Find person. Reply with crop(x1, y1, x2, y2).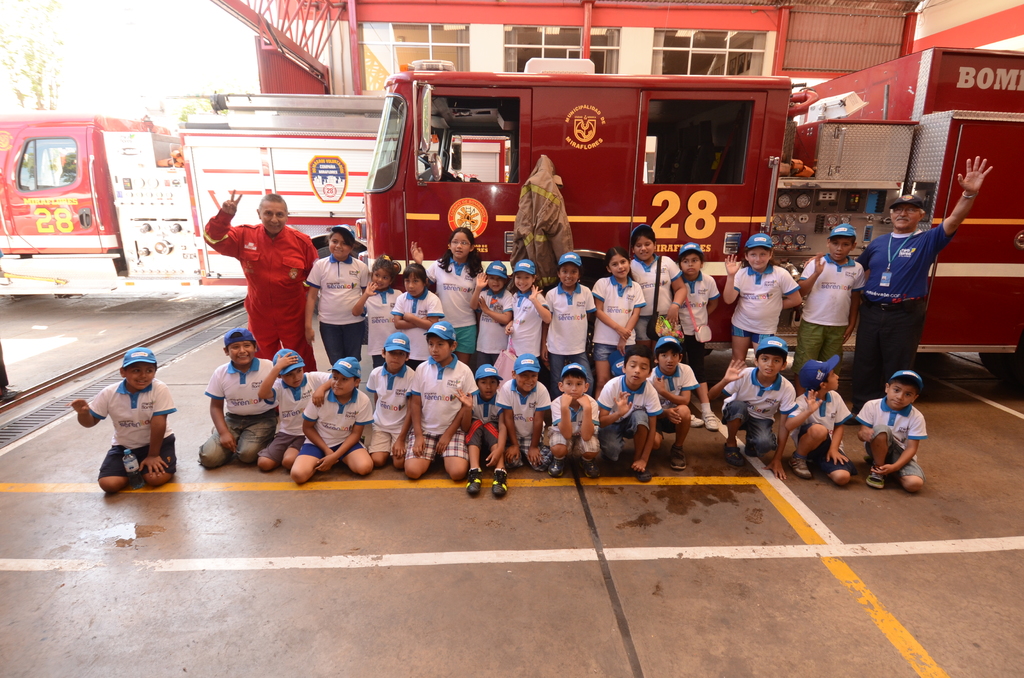
crop(590, 243, 648, 386).
